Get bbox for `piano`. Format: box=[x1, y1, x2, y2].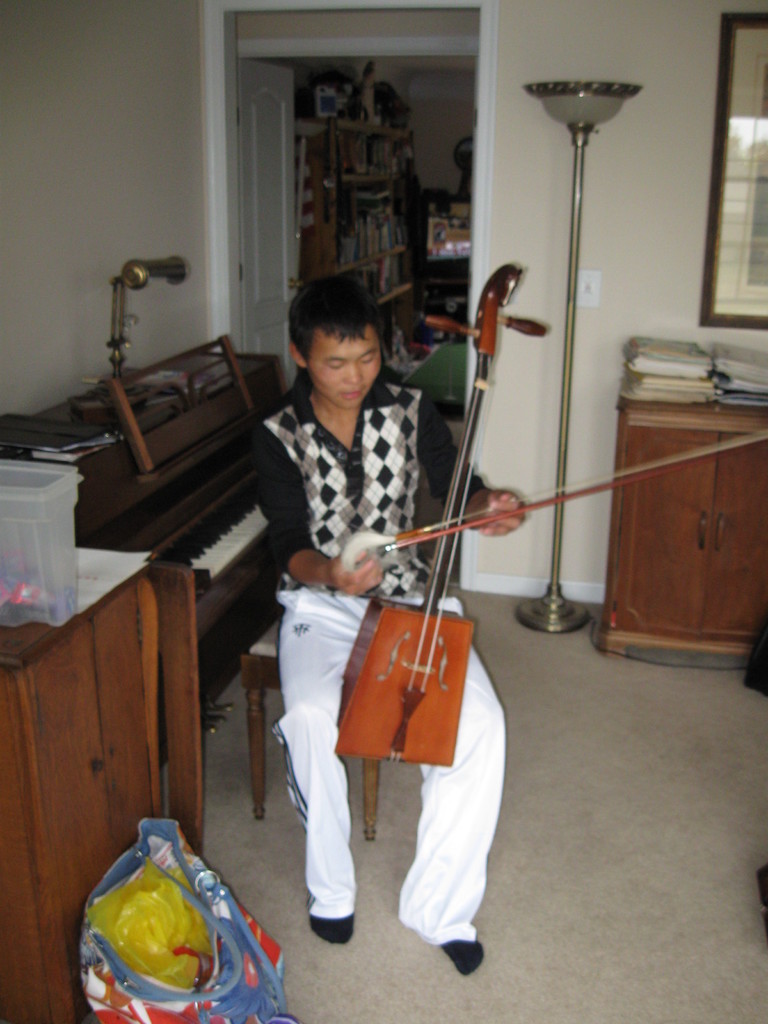
box=[27, 387, 305, 792].
